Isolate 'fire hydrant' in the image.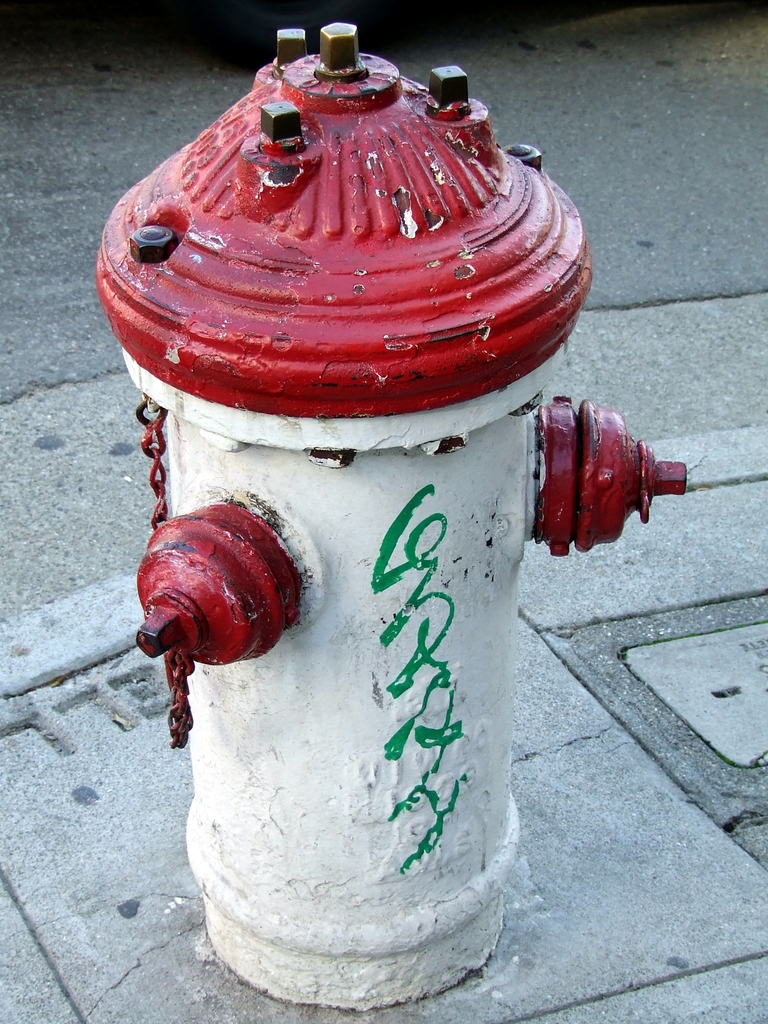
Isolated region: <bbox>95, 22, 685, 1007</bbox>.
